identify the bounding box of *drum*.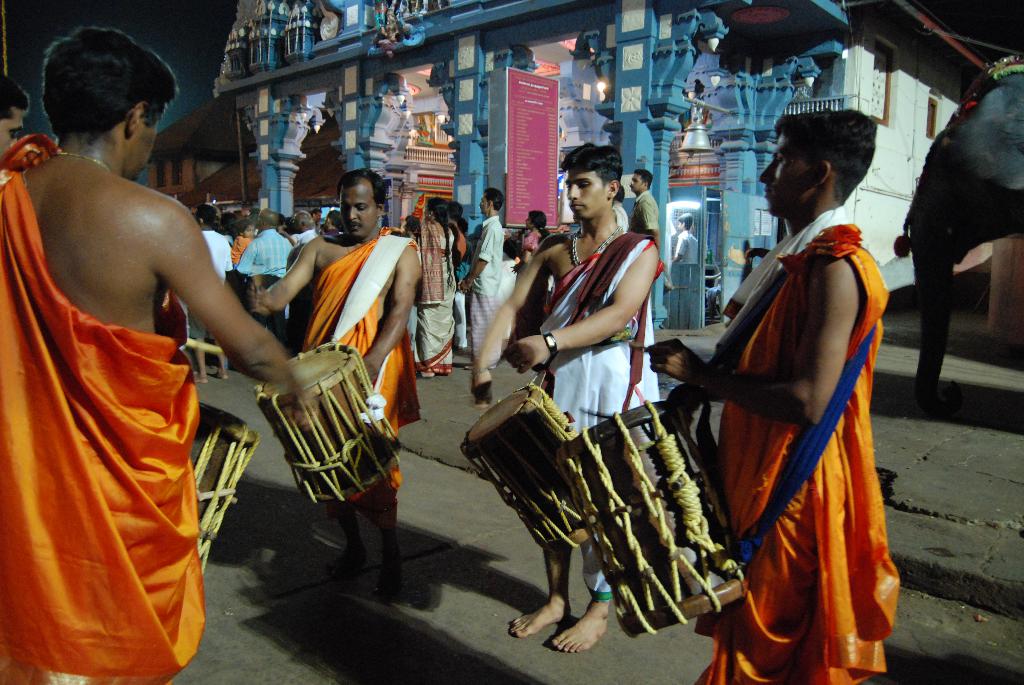
detection(199, 395, 257, 569).
